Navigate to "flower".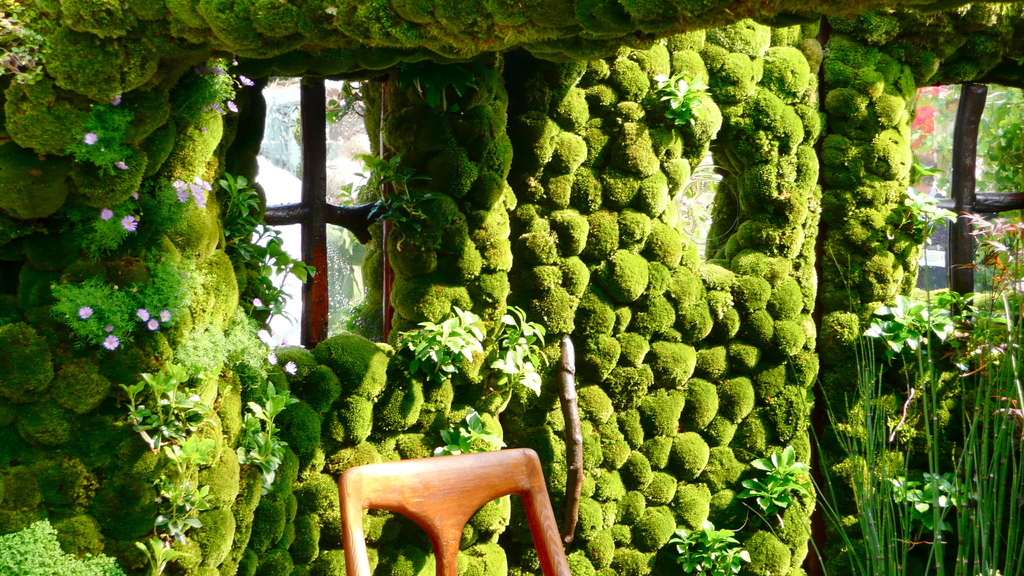
Navigation target: crop(237, 74, 253, 91).
